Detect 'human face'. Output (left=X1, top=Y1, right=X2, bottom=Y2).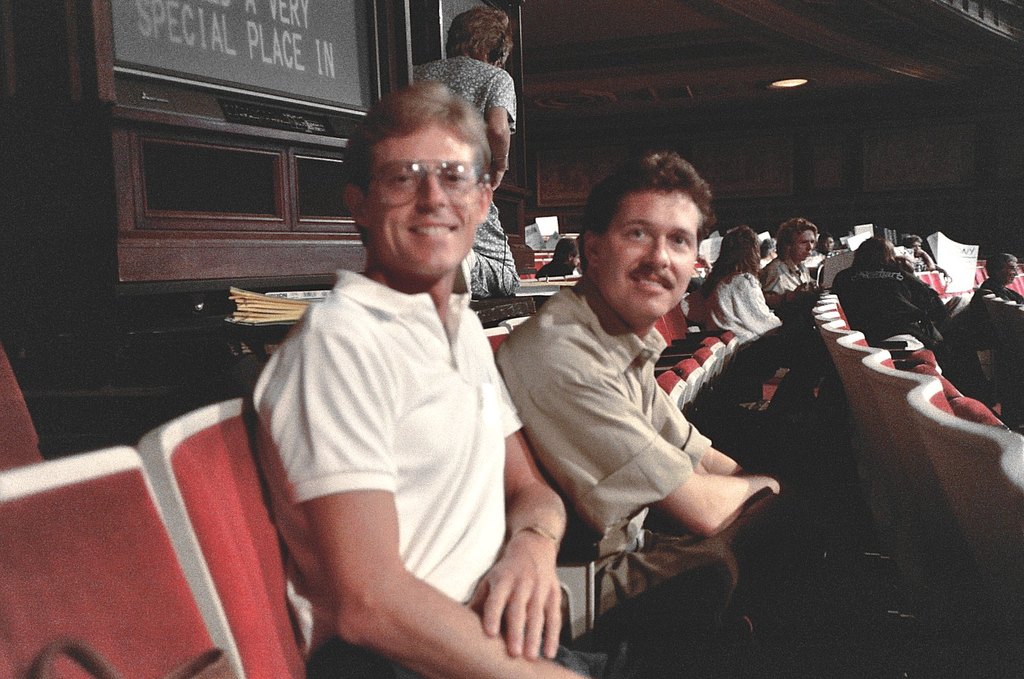
(left=363, top=122, right=478, bottom=272).
